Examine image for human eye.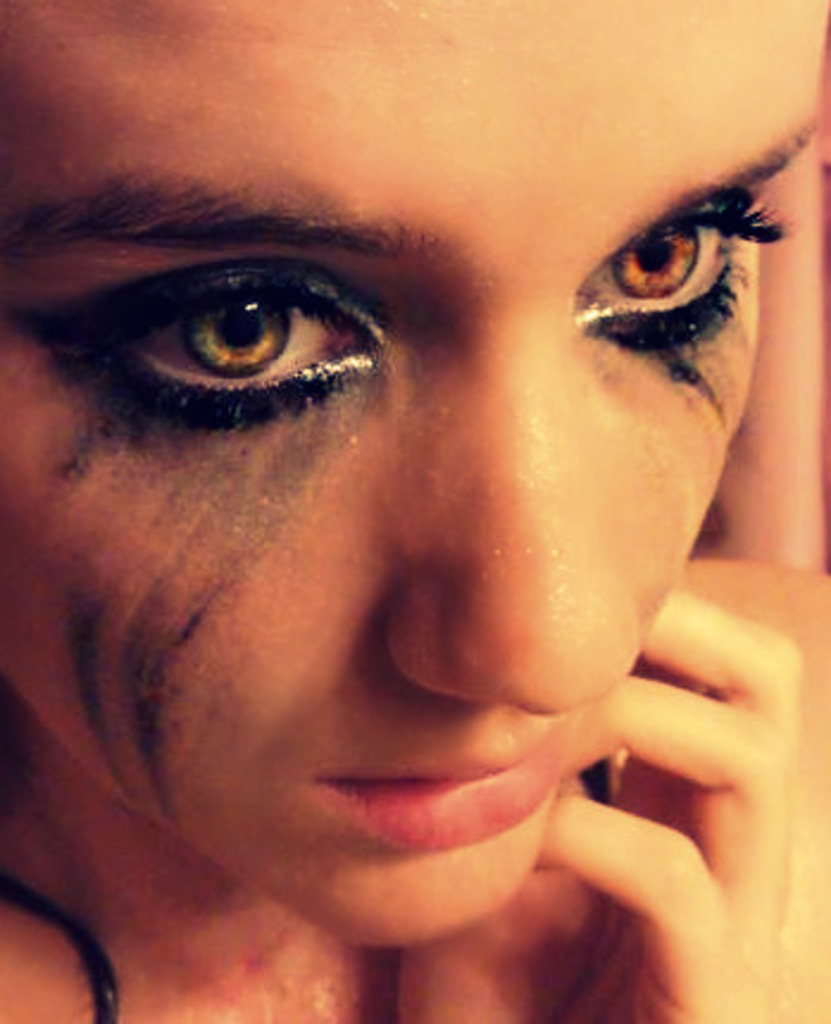
Examination result: Rect(21, 248, 383, 429).
